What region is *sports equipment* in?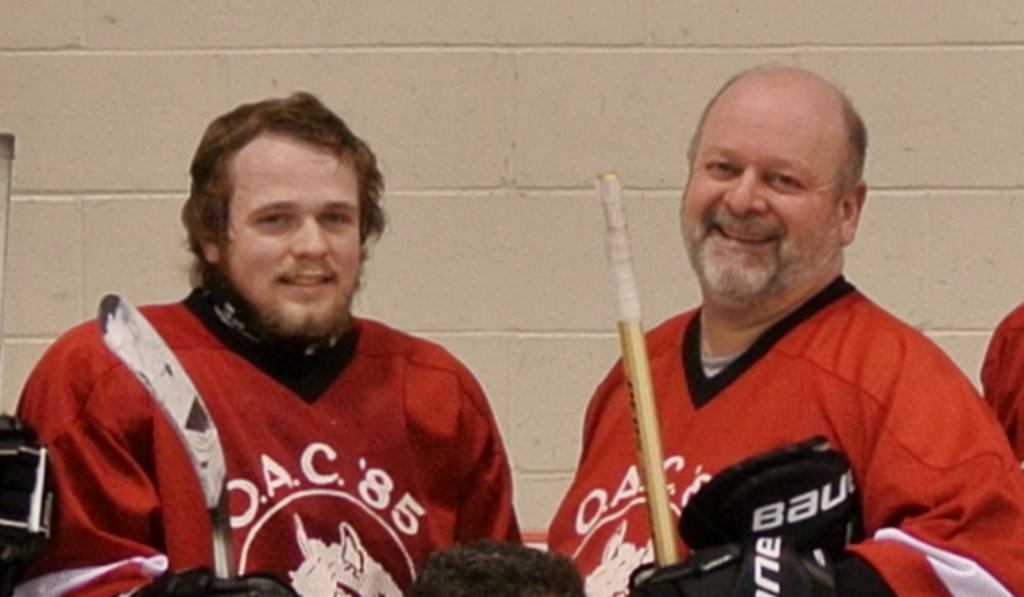
{"left": 670, "top": 434, "right": 869, "bottom": 560}.
